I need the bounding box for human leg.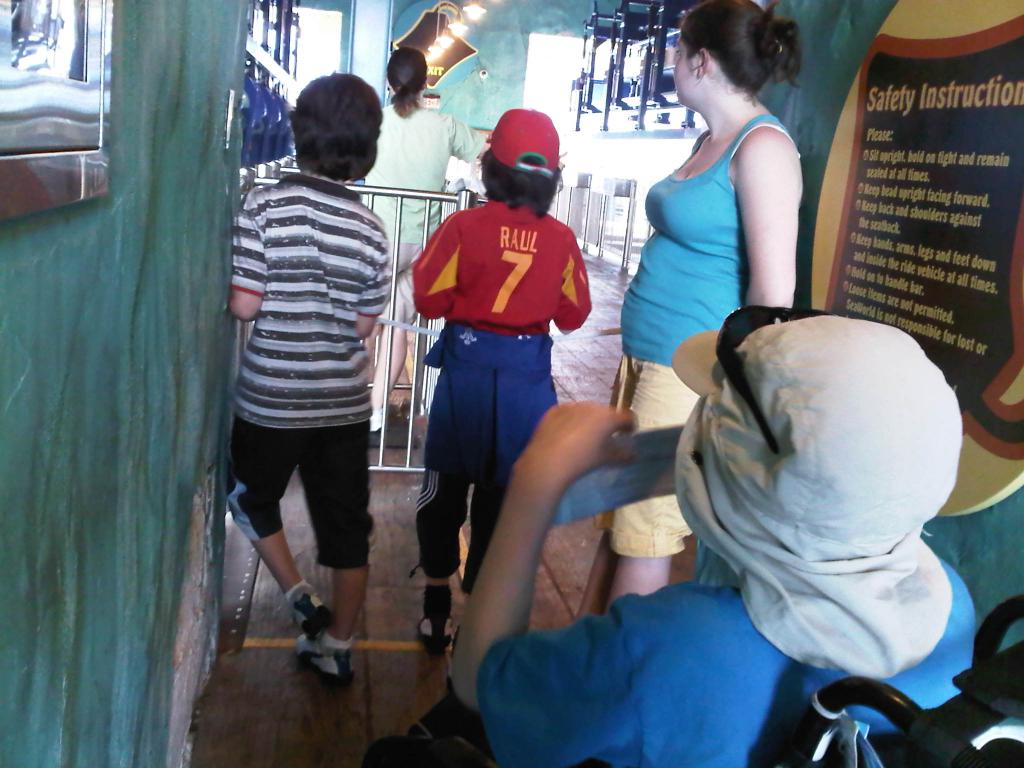
Here it is: 580:380:630:622.
